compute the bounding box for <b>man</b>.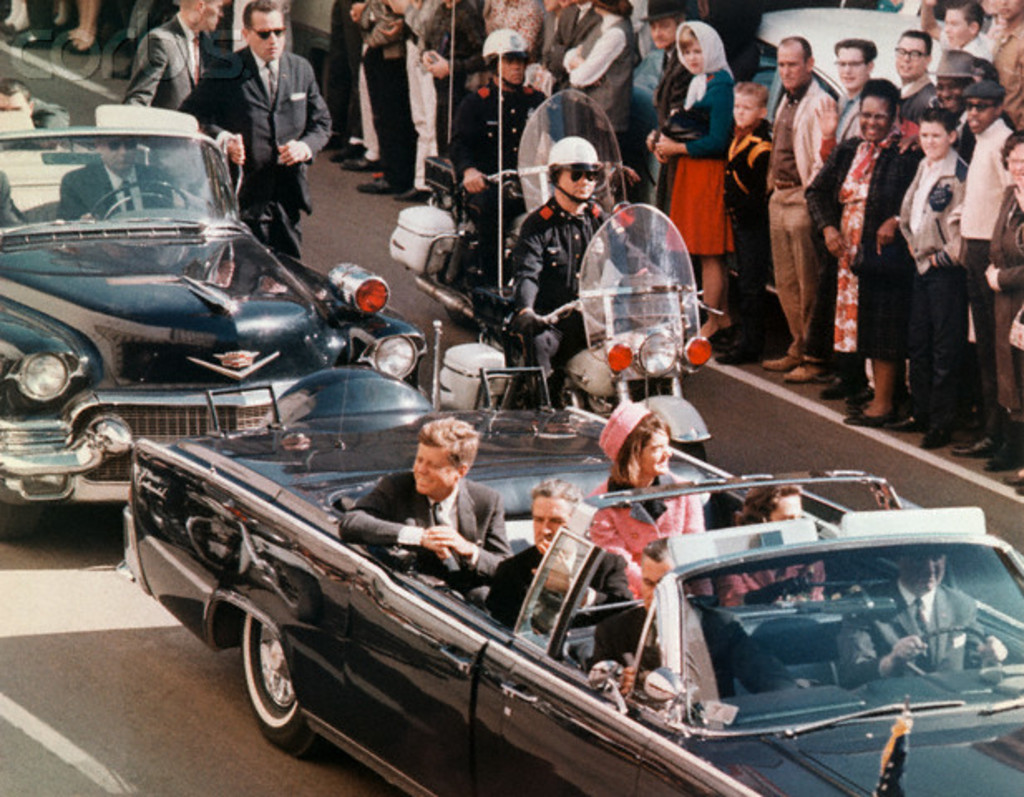
box(956, 80, 1016, 453).
